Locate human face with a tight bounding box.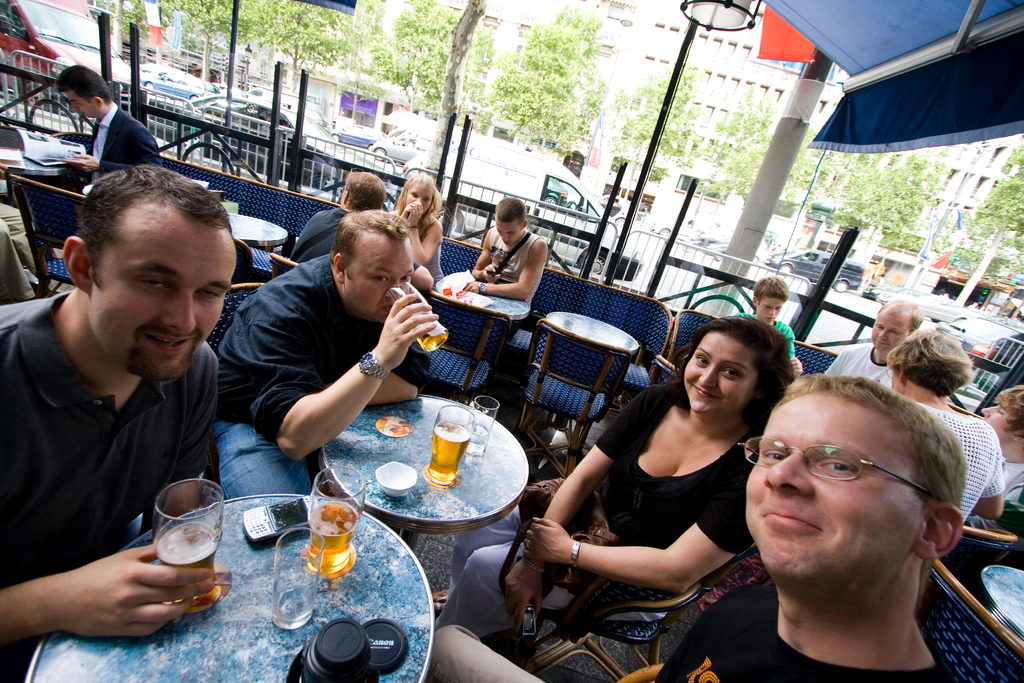
crop(63, 95, 96, 120).
